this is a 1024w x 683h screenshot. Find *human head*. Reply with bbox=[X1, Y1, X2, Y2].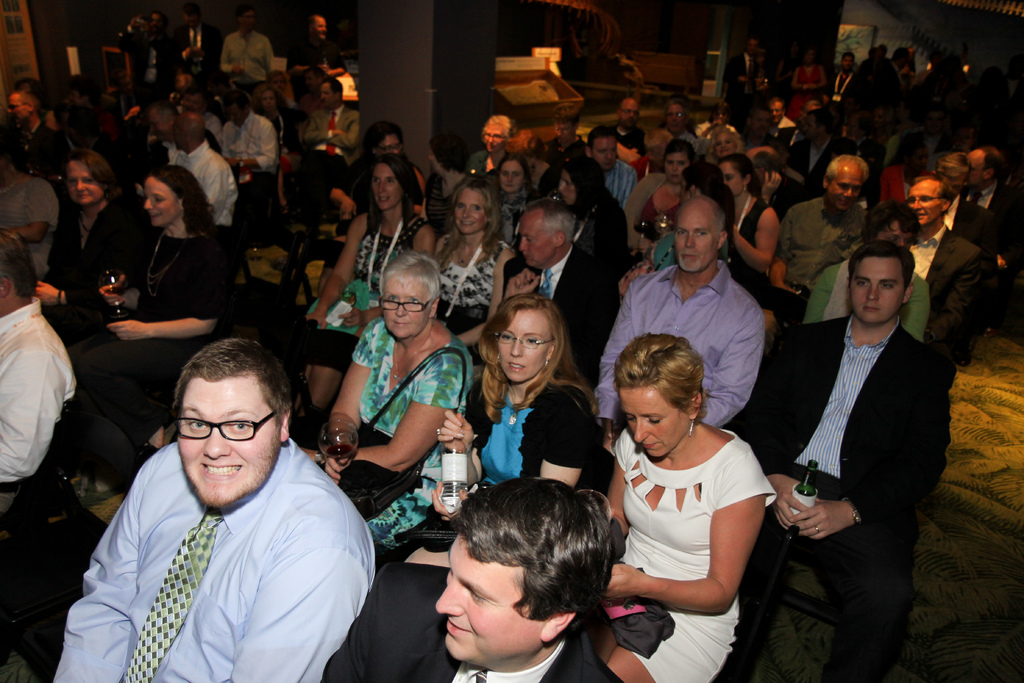
bbox=[723, 154, 755, 199].
